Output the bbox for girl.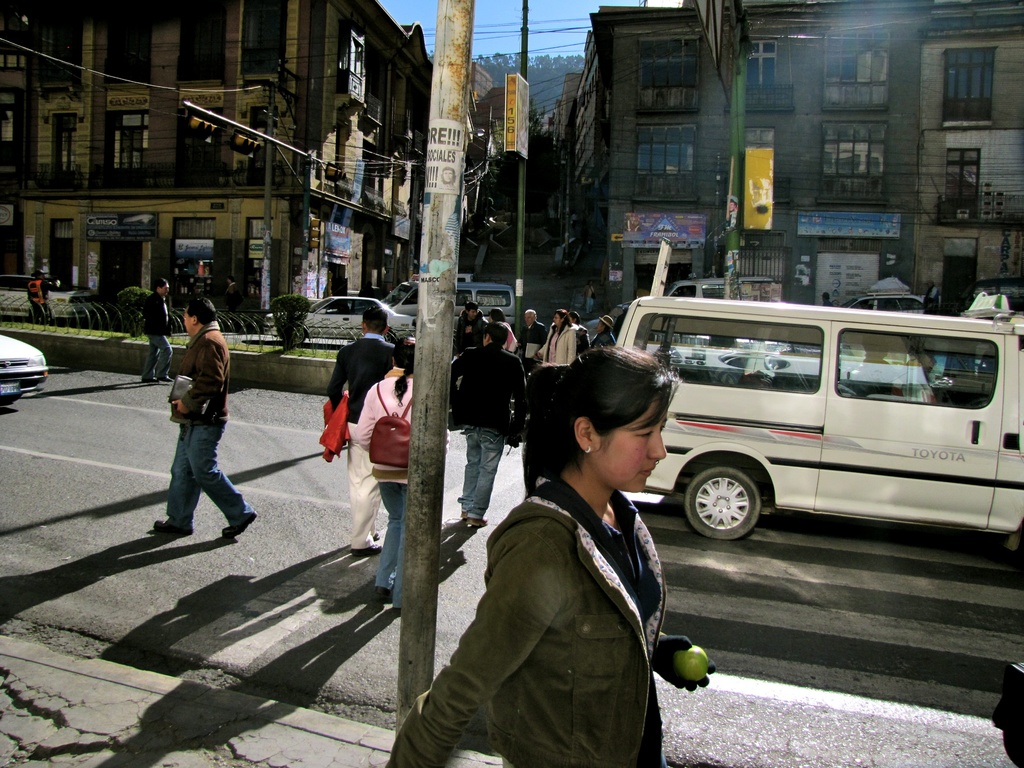
x1=390, y1=343, x2=719, y2=767.
